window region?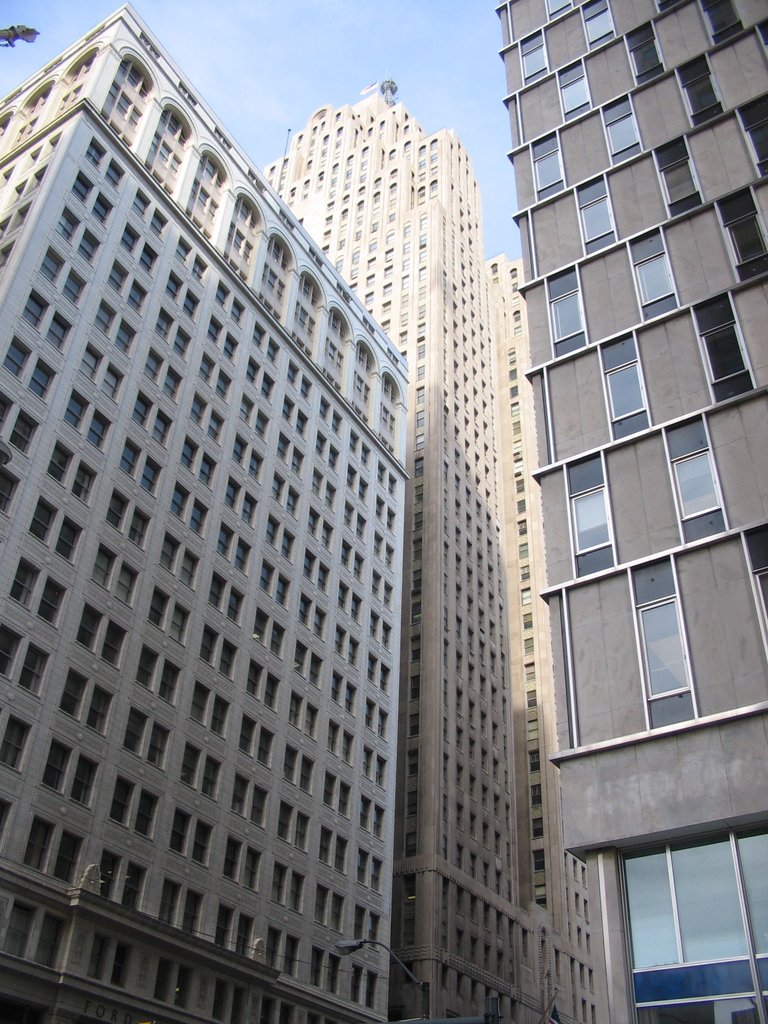
rect(336, 776, 350, 820)
